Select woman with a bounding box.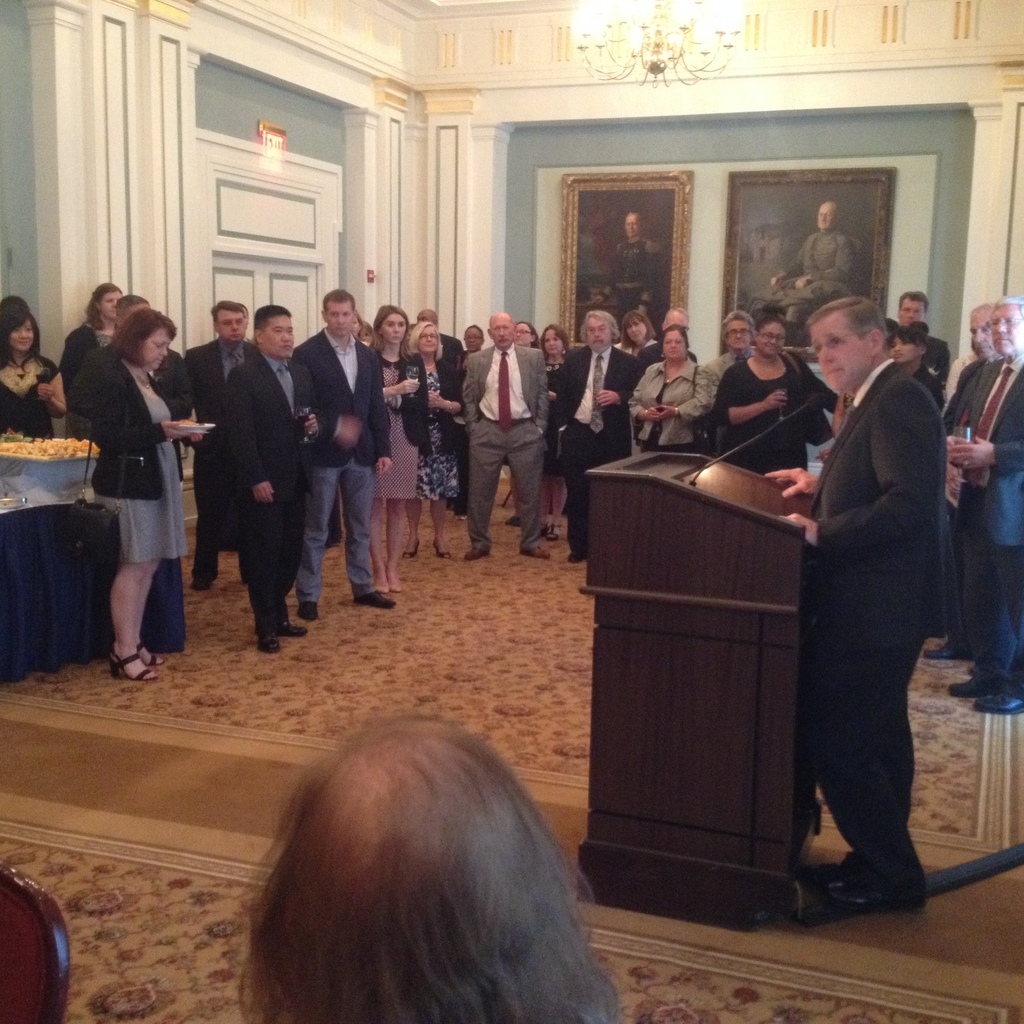
<region>536, 325, 571, 535</region>.
